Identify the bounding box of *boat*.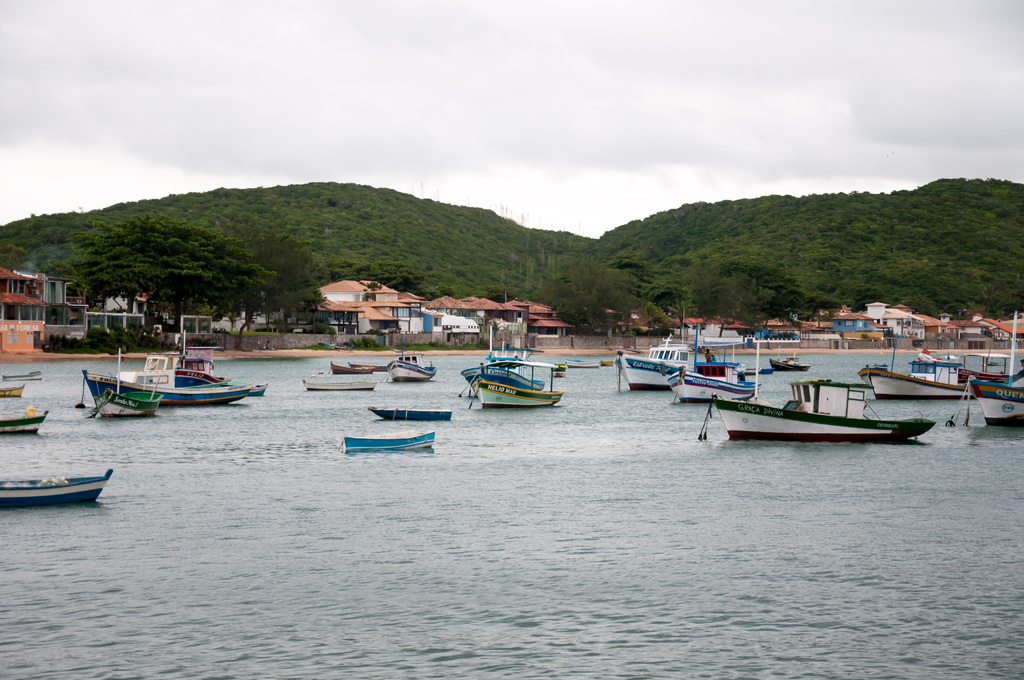
bbox(386, 346, 437, 384).
